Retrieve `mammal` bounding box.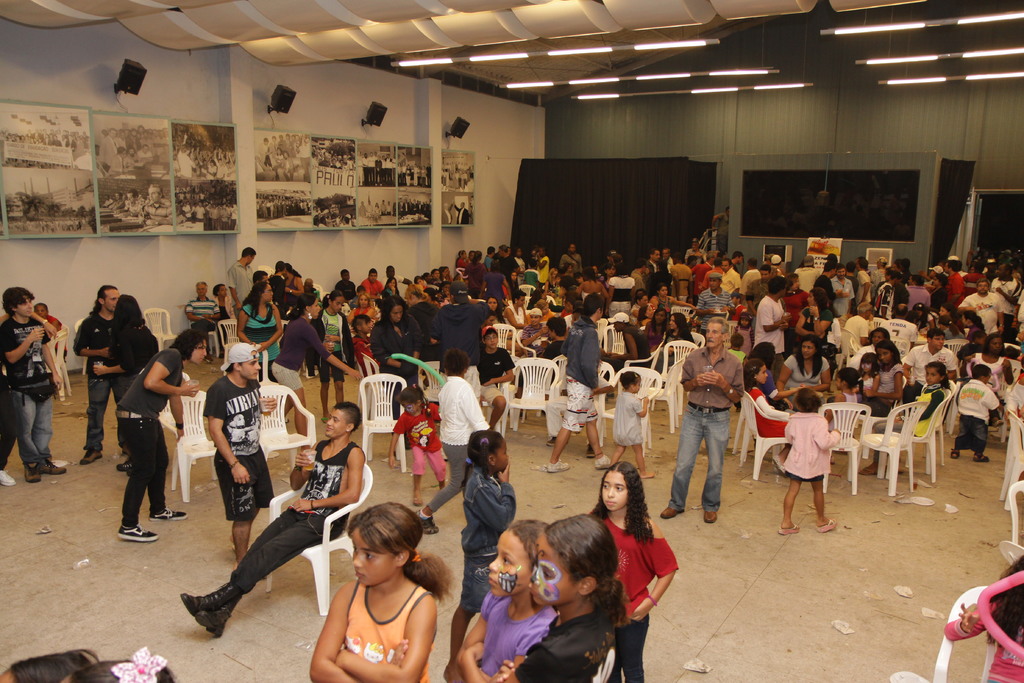
Bounding box: x1=203, y1=340, x2=278, y2=568.
